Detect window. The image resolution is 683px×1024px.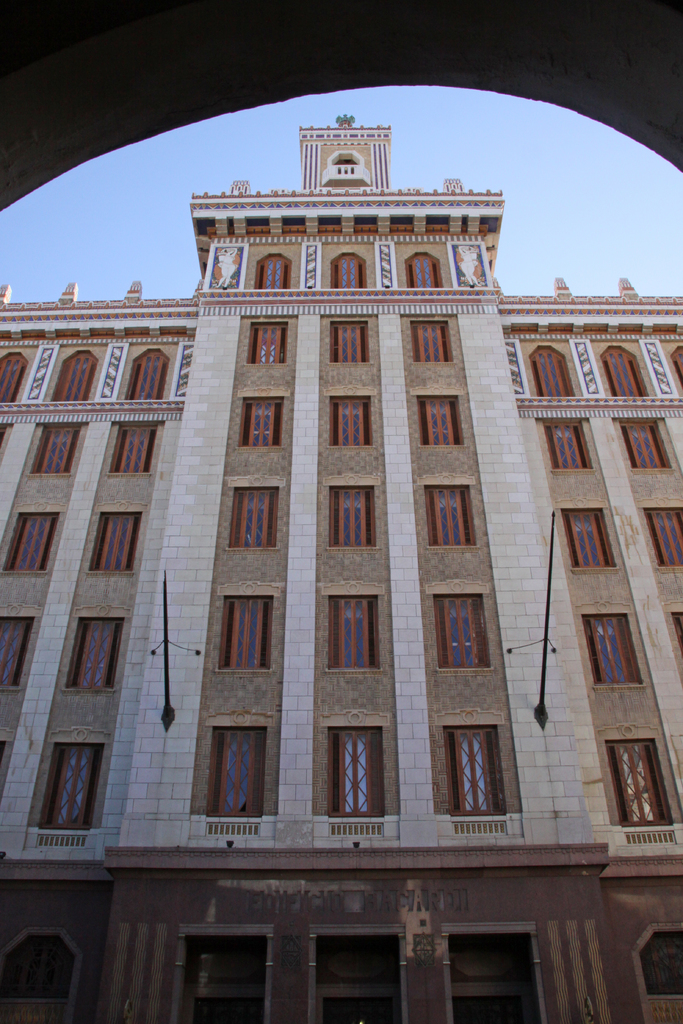
[64,609,129,693].
